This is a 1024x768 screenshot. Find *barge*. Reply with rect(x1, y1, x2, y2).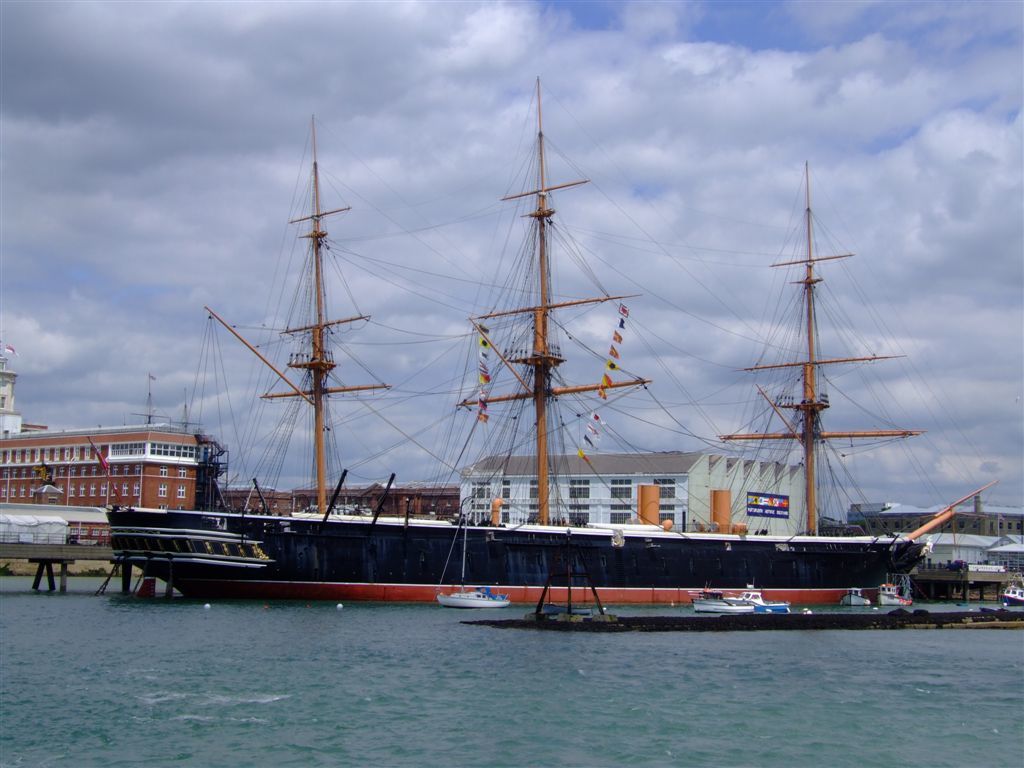
rect(438, 505, 512, 610).
